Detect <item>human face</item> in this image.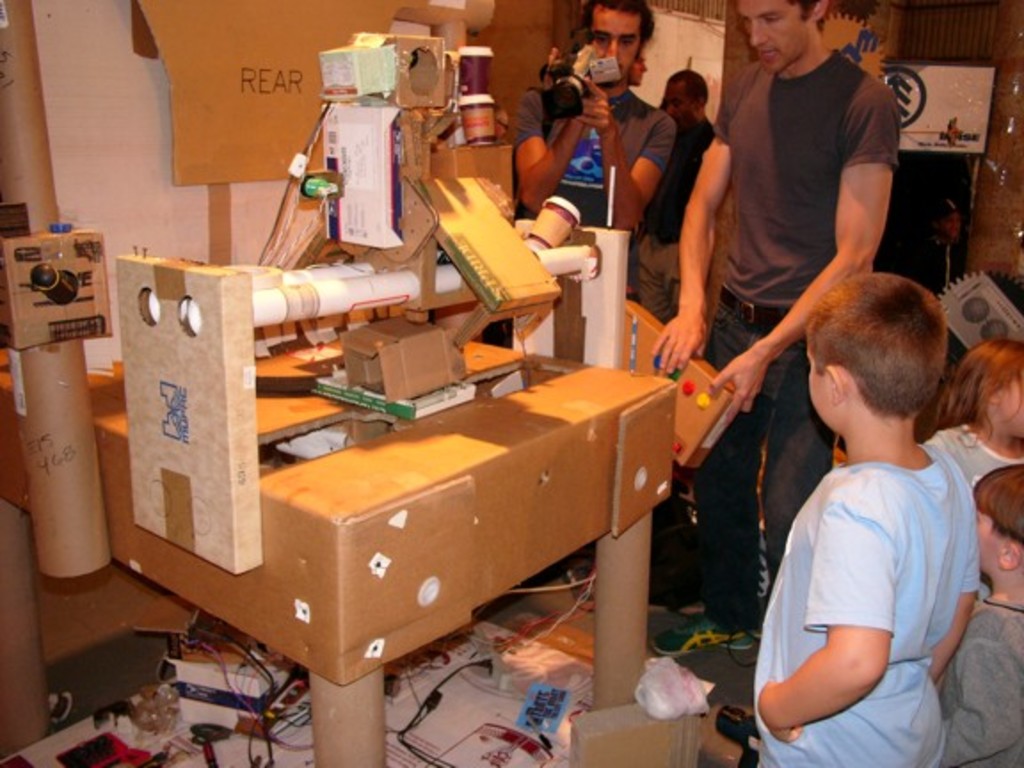
Detection: region(736, 0, 811, 69).
